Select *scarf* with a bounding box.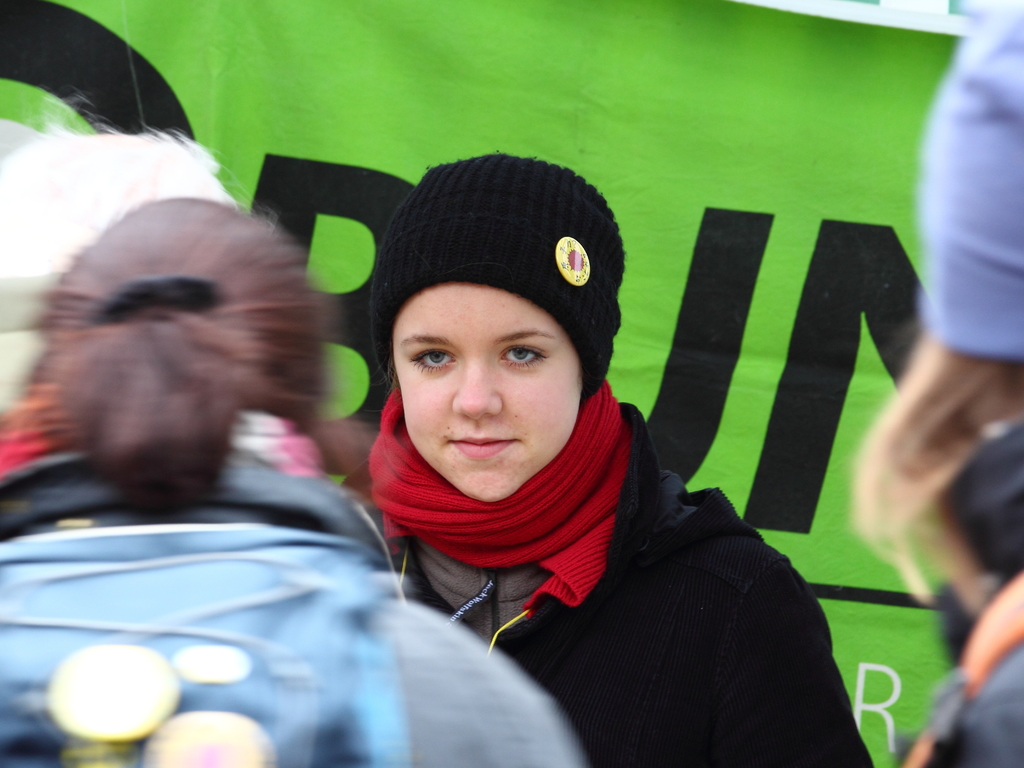
BBox(366, 376, 634, 607).
